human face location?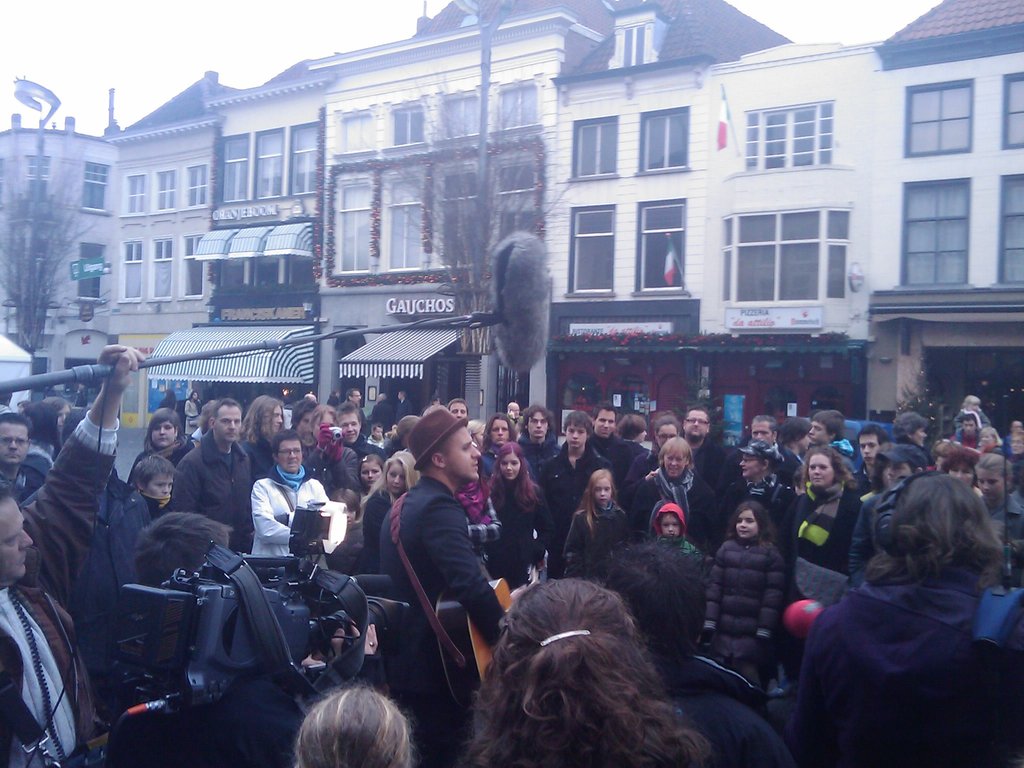
rect(280, 442, 304, 471)
